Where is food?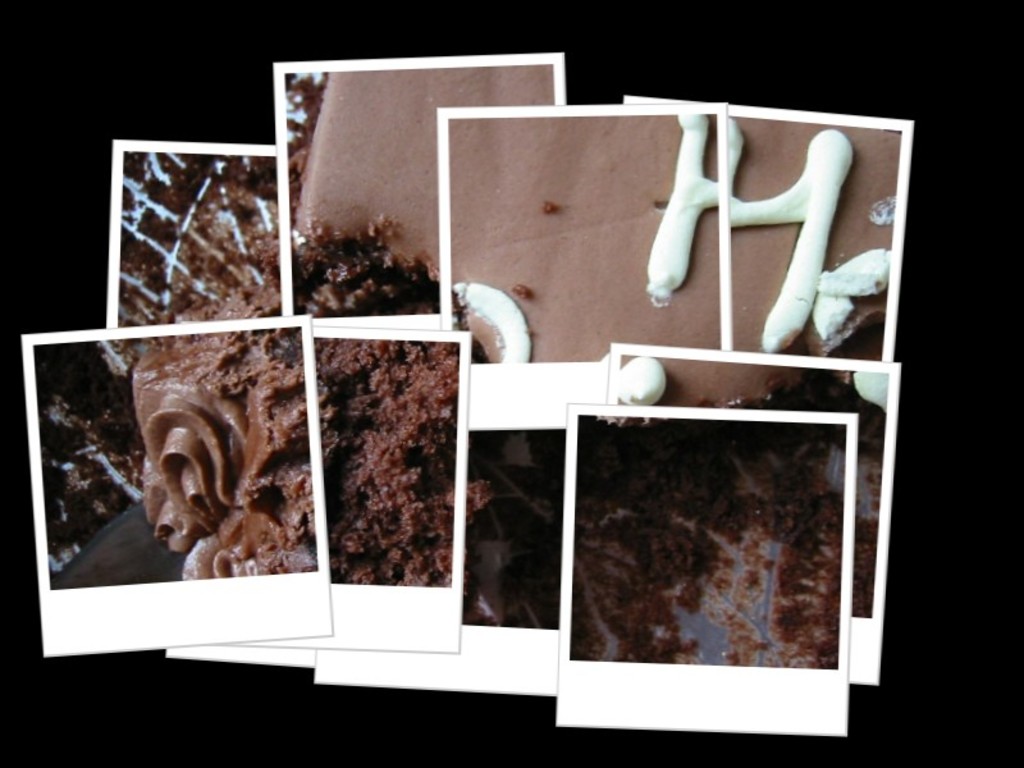
<region>315, 338, 460, 588</region>.
